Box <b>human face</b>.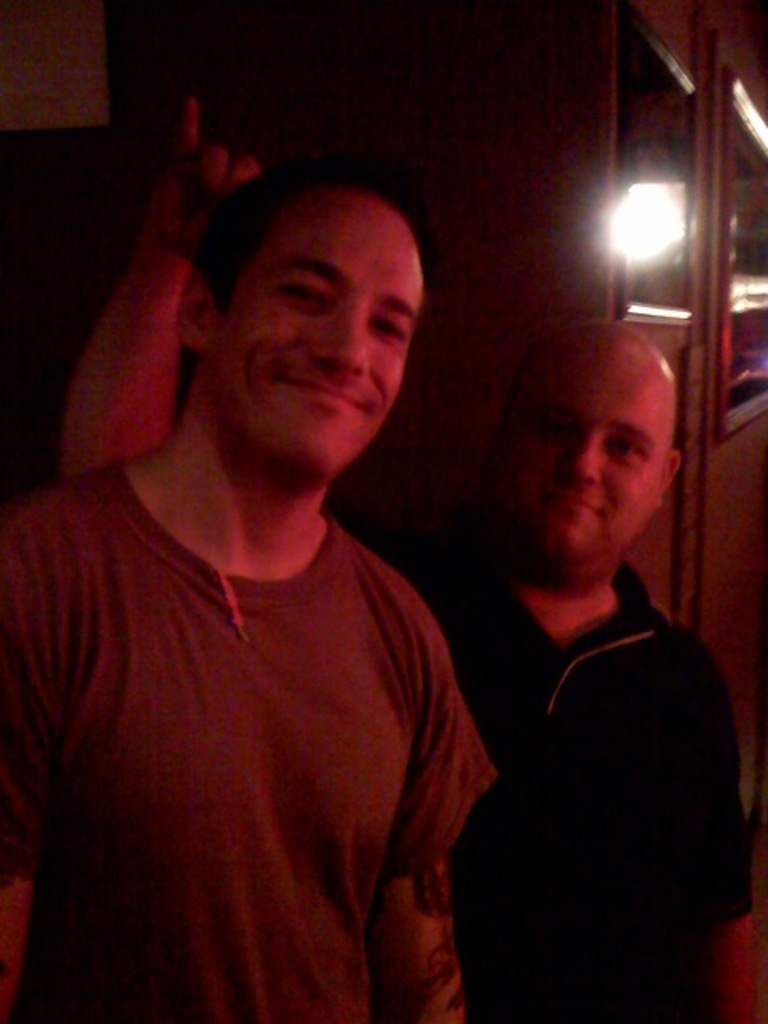
(x1=214, y1=189, x2=427, y2=488).
